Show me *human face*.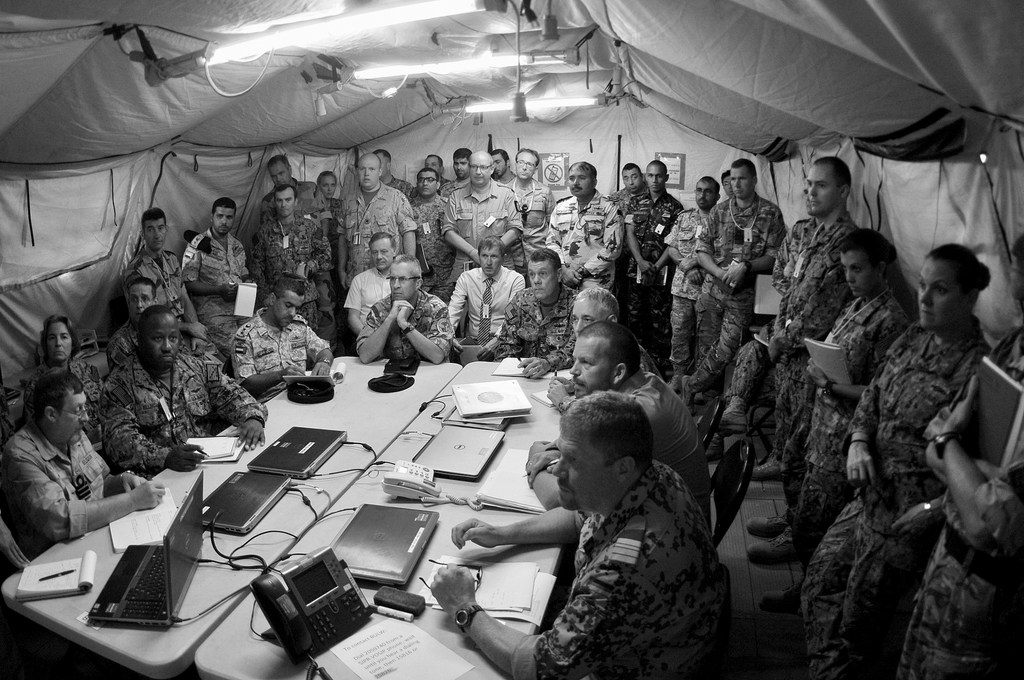
*human face* is here: 143:313:180:369.
